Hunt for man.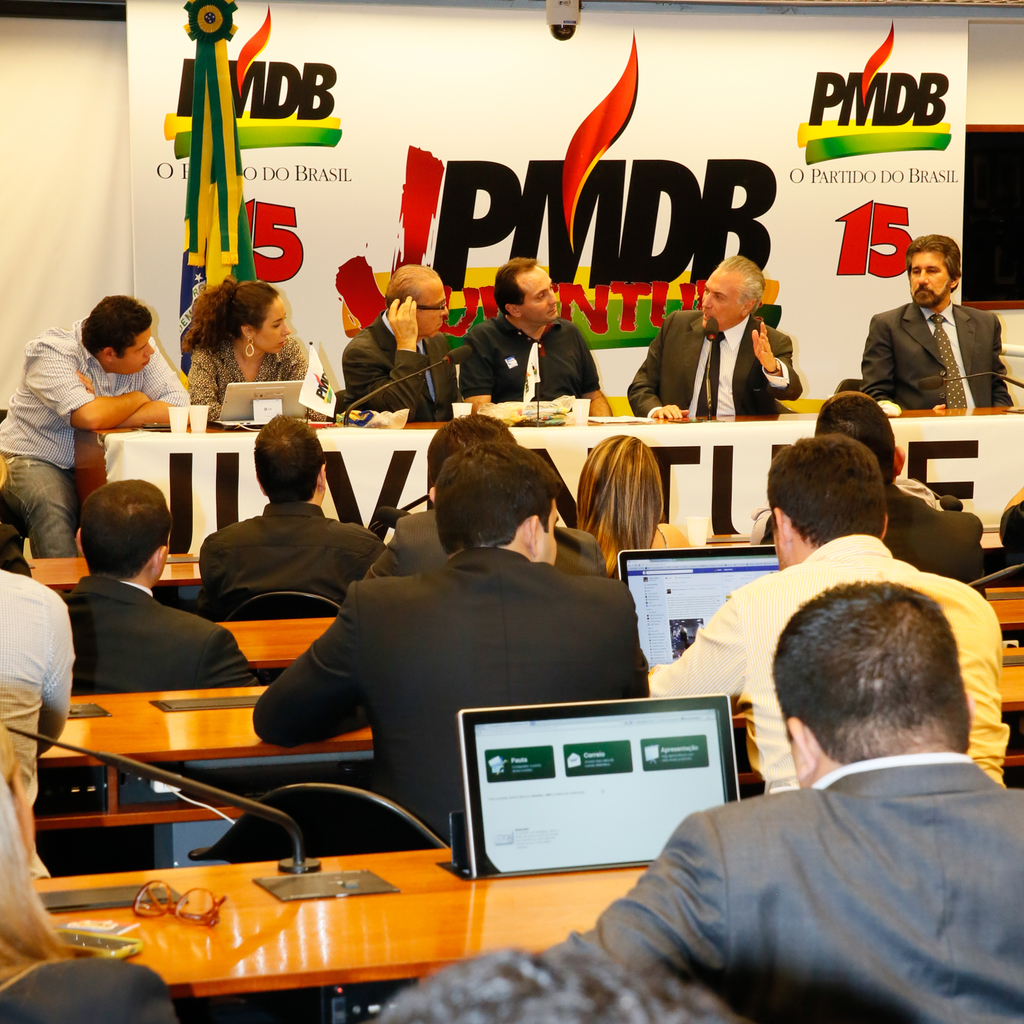
Hunted down at bbox=(59, 476, 257, 701).
